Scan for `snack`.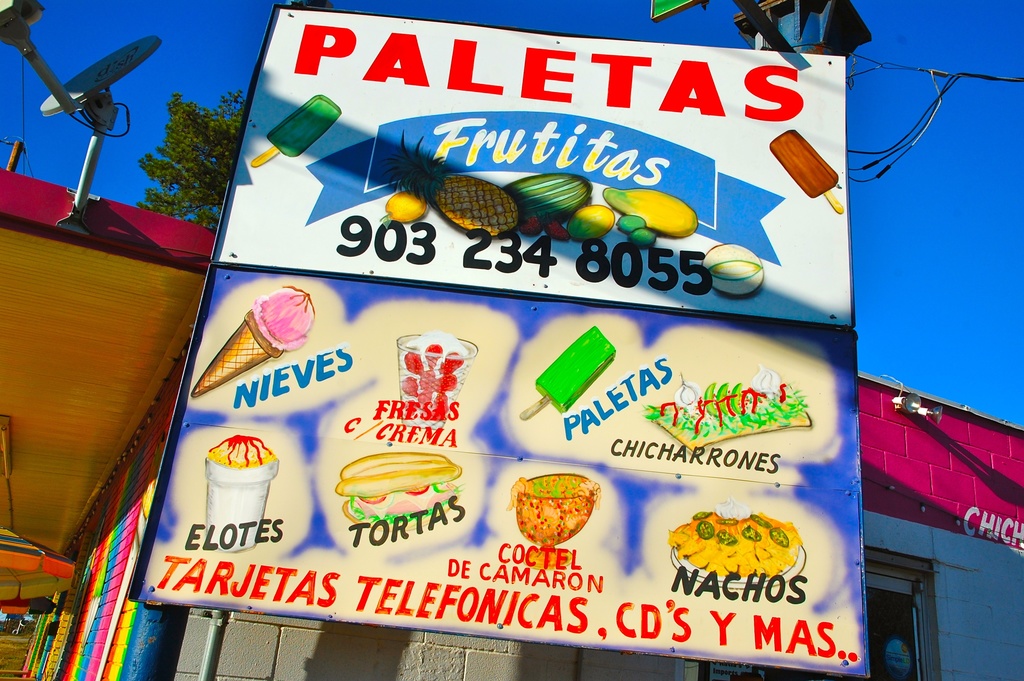
Scan result: (202, 438, 280, 557).
